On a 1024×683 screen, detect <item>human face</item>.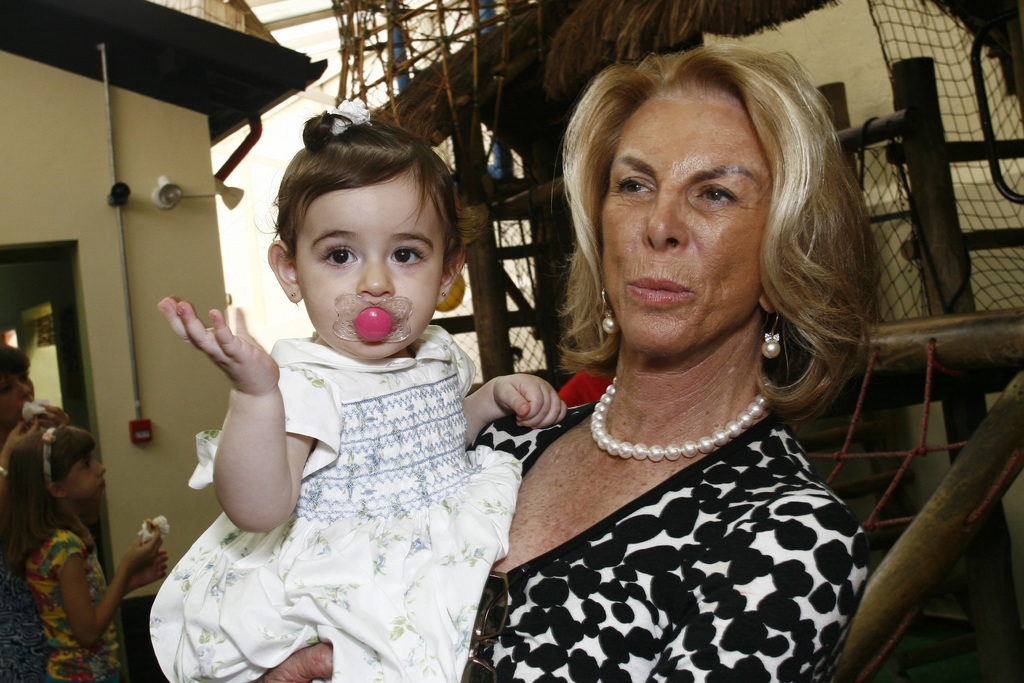
x1=0, y1=370, x2=34, y2=406.
